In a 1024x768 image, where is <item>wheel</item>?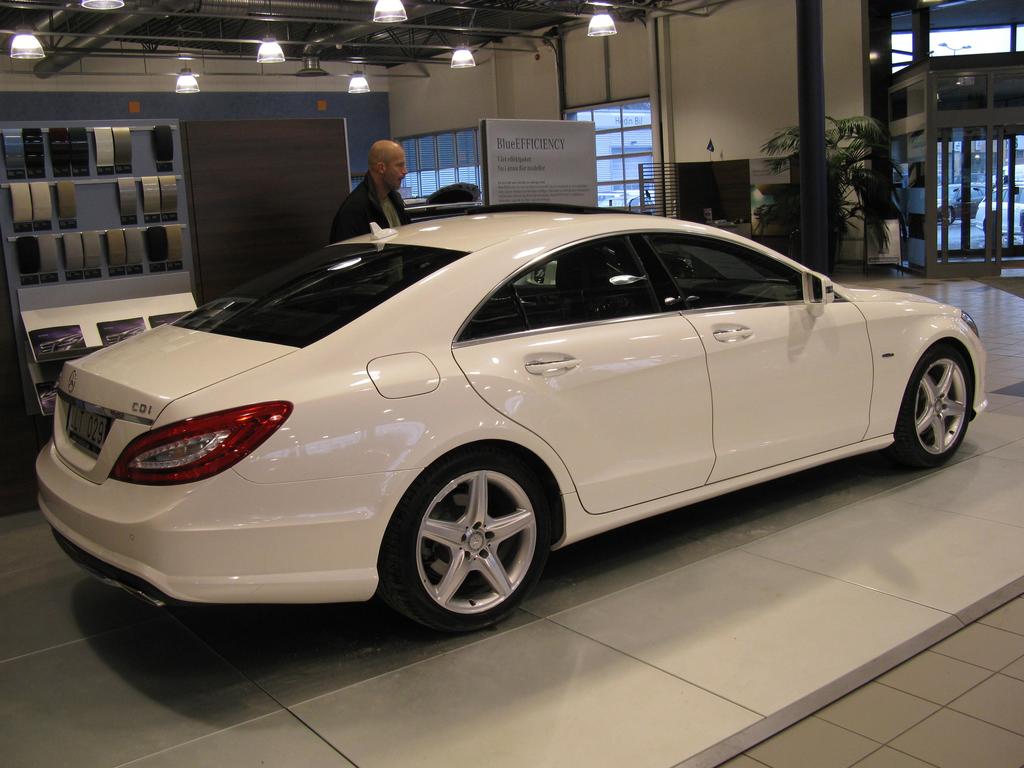
rect(392, 455, 551, 626).
